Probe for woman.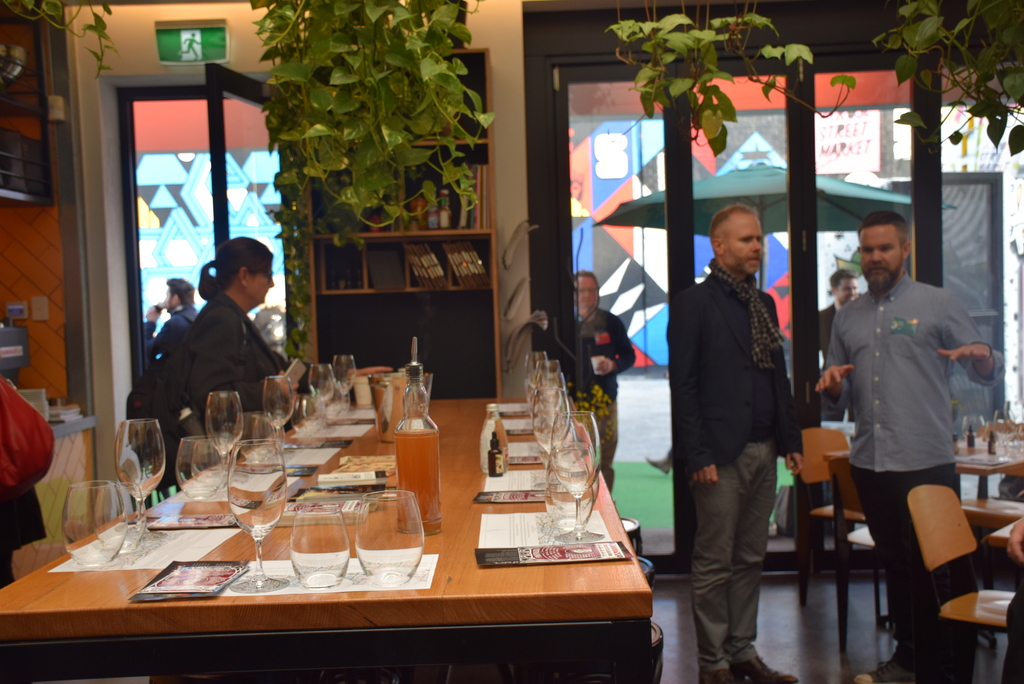
Probe result: Rect(154, 234, 291, 452).
